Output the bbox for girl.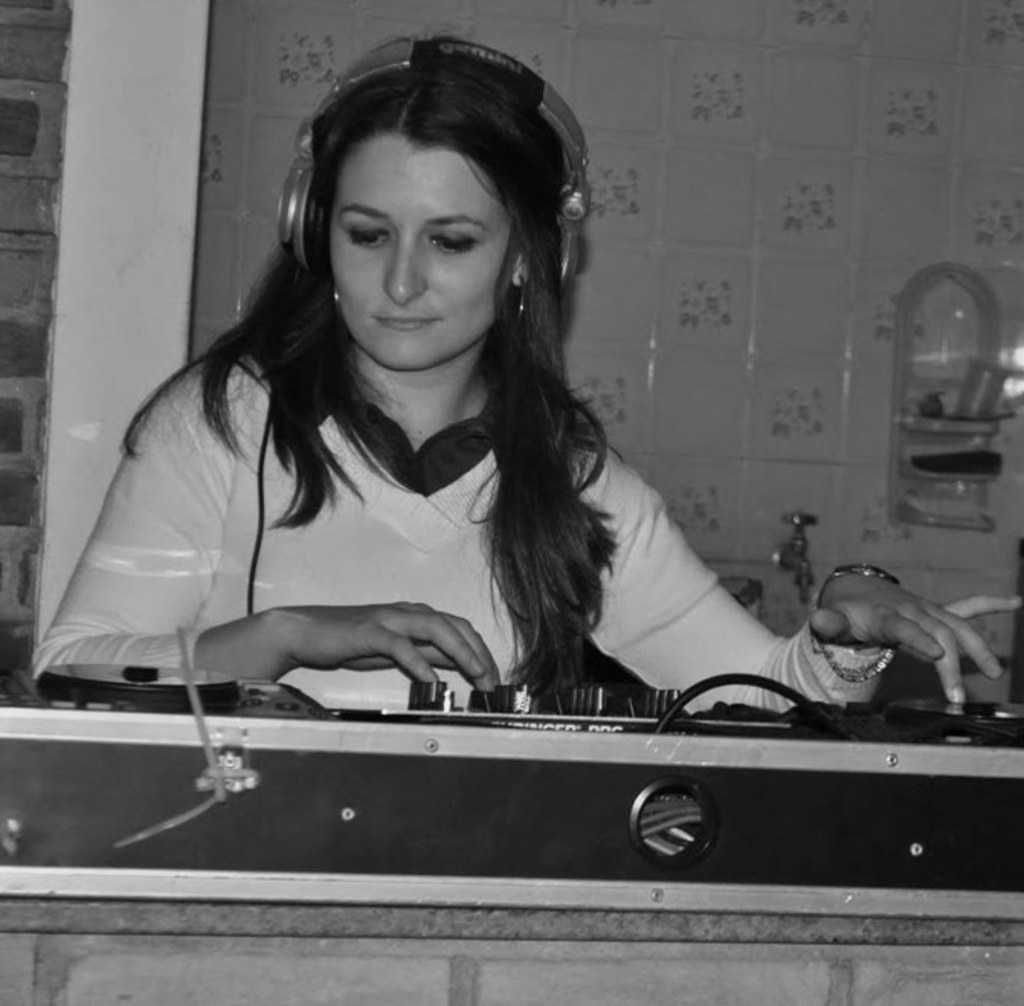
bbox=(29, 34, 993, 704).
